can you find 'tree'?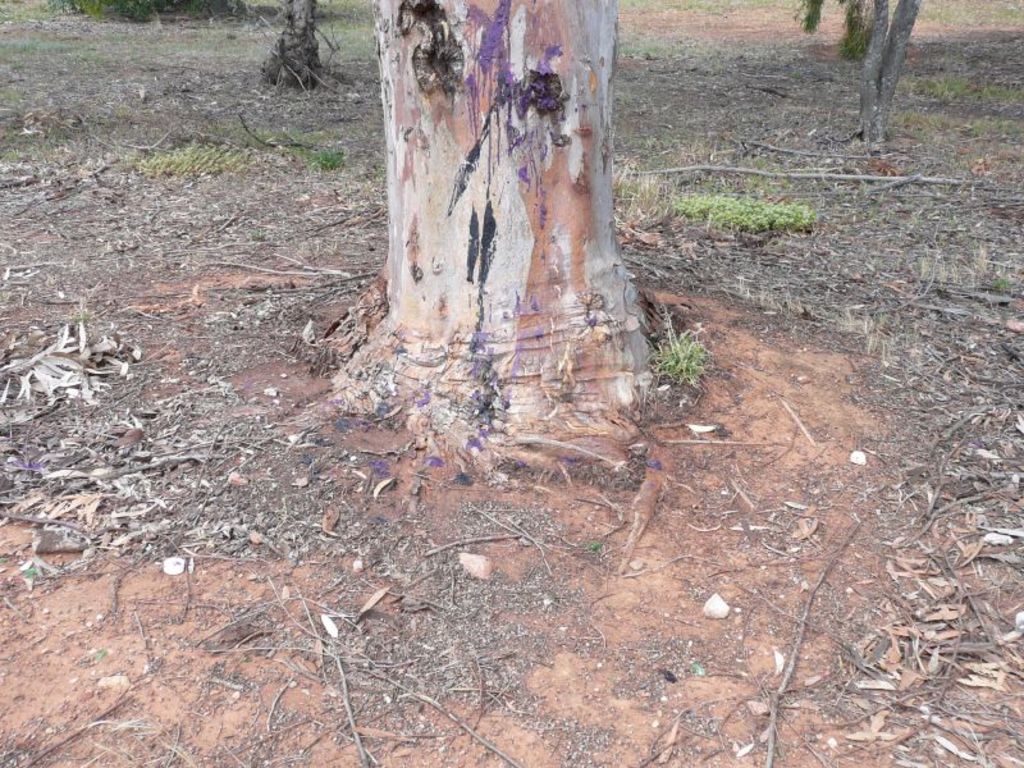
Yes, bounding box: [x1=312, y1=0, x2=664, y2=503].
